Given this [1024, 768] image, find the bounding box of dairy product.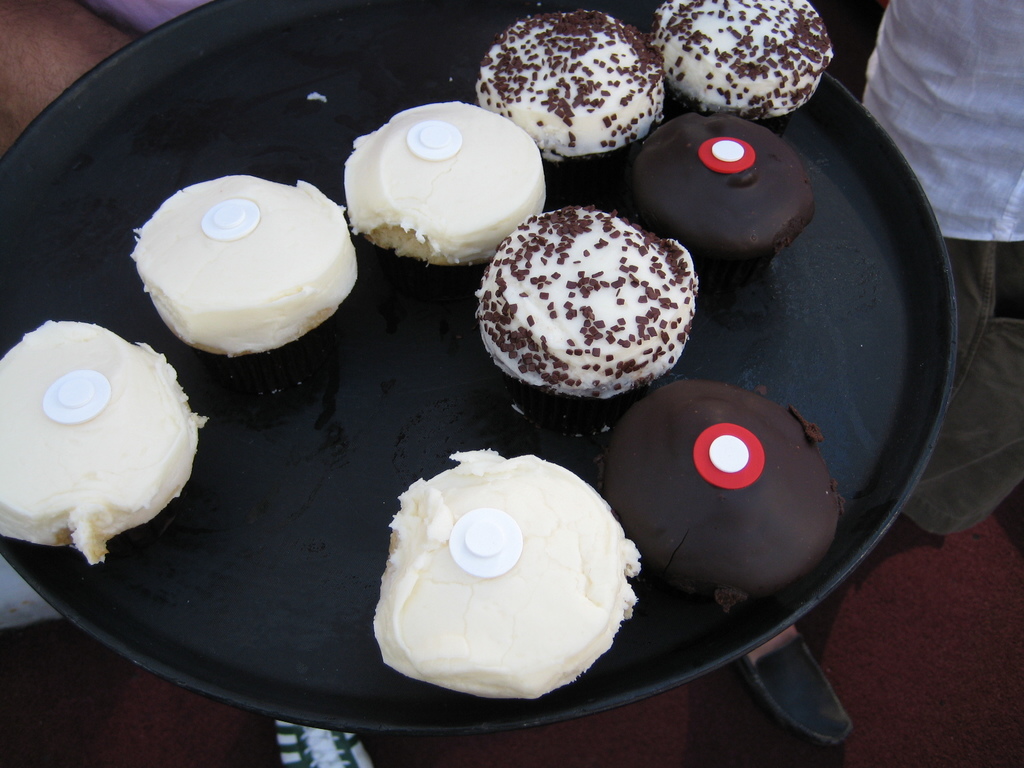
locate(479, 212, 686, 395).
